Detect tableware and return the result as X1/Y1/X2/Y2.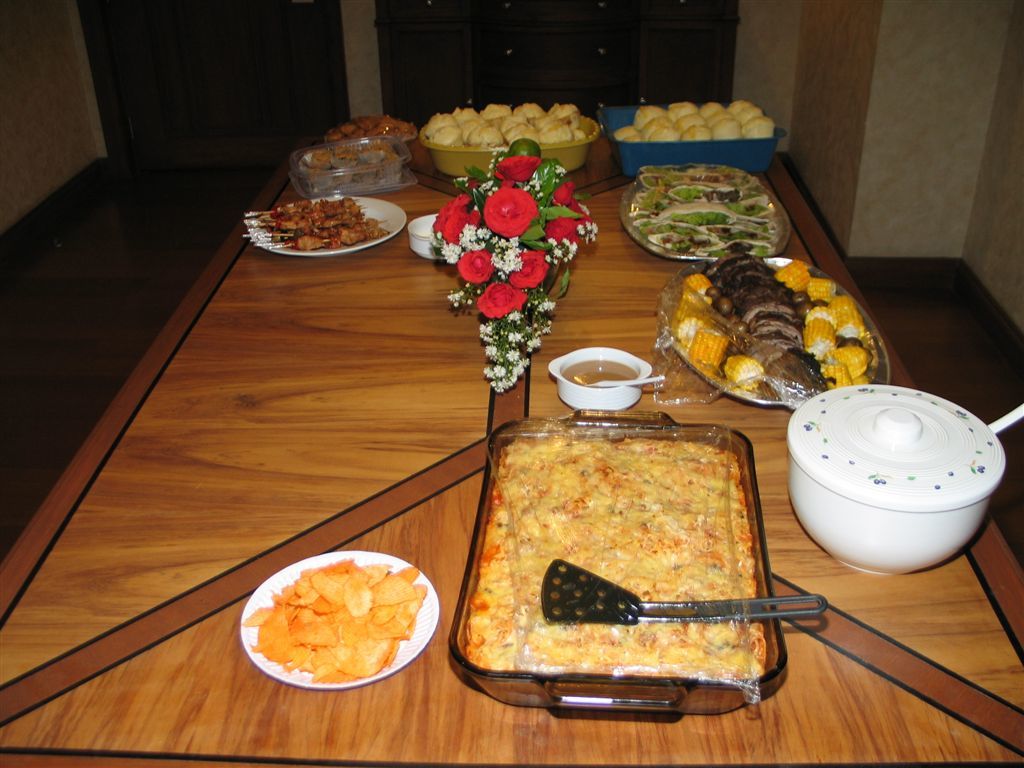
621/173/790/264.
